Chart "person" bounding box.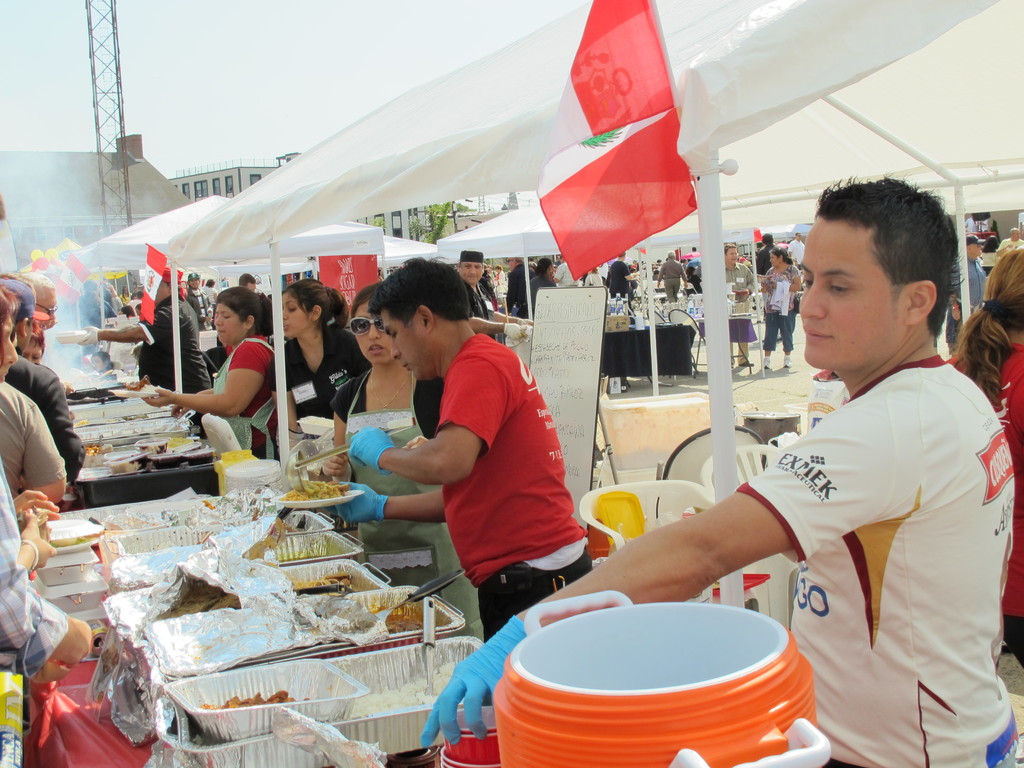
Charted: bbox(72, 277, 113, 331).
